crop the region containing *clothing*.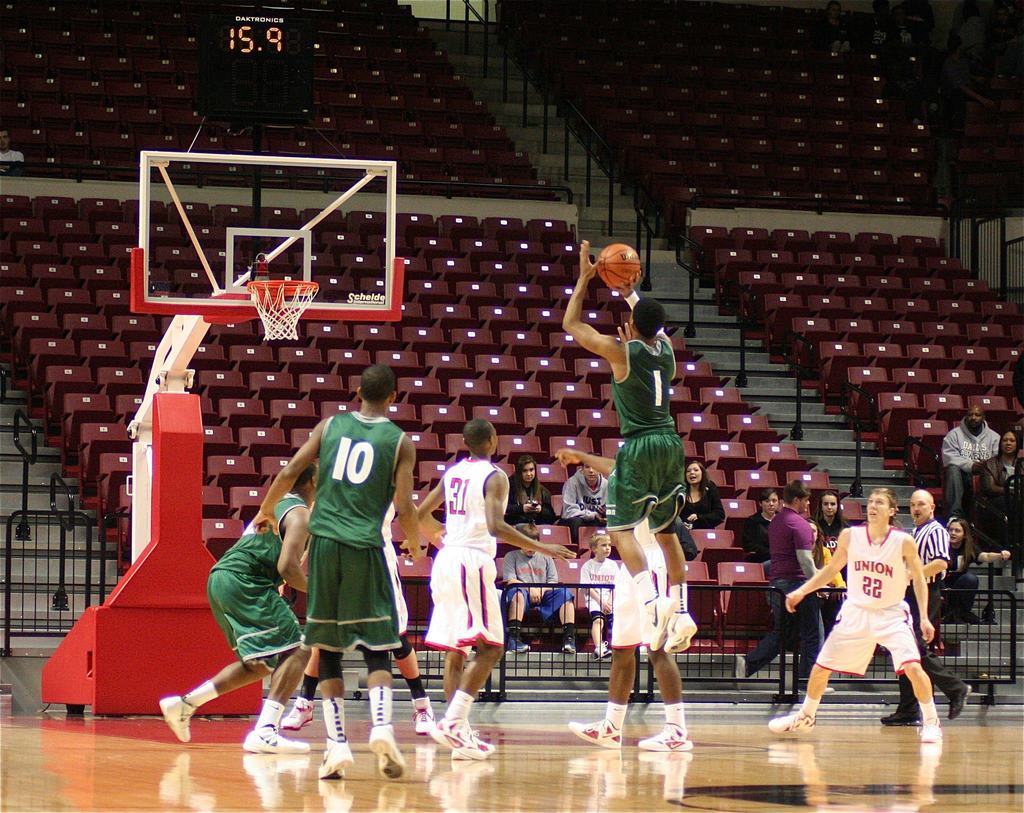
Crop region: box(669, 577, 691, 613).
